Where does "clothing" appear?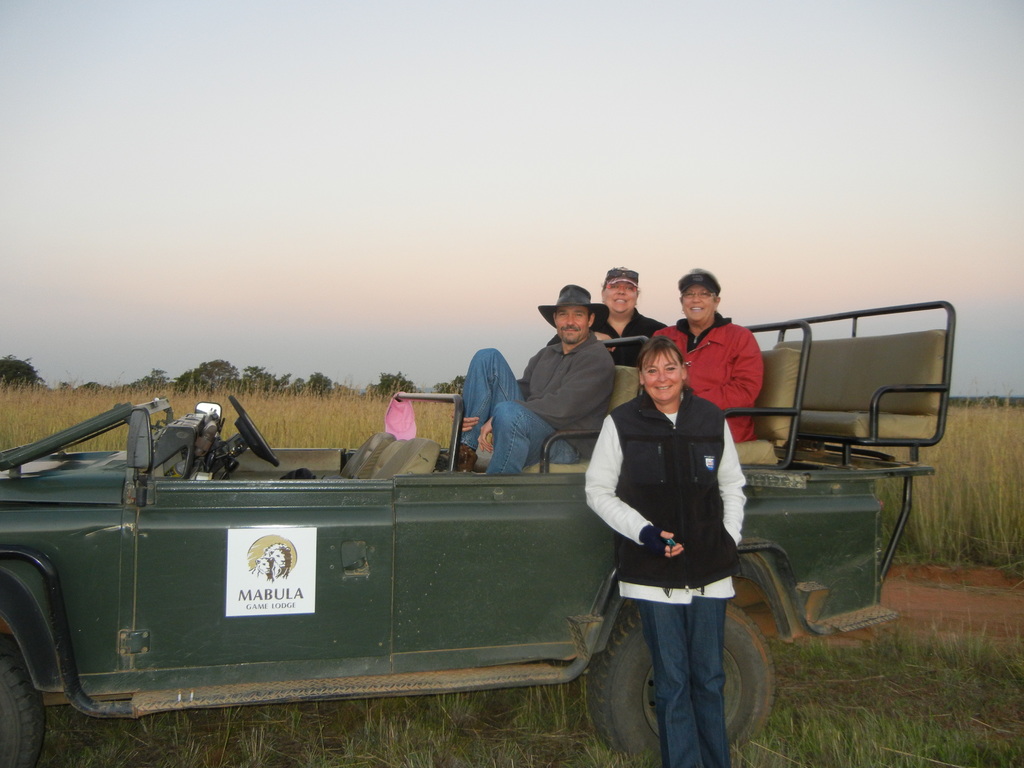
Appears at select_region(465, 333, 609, 476).
